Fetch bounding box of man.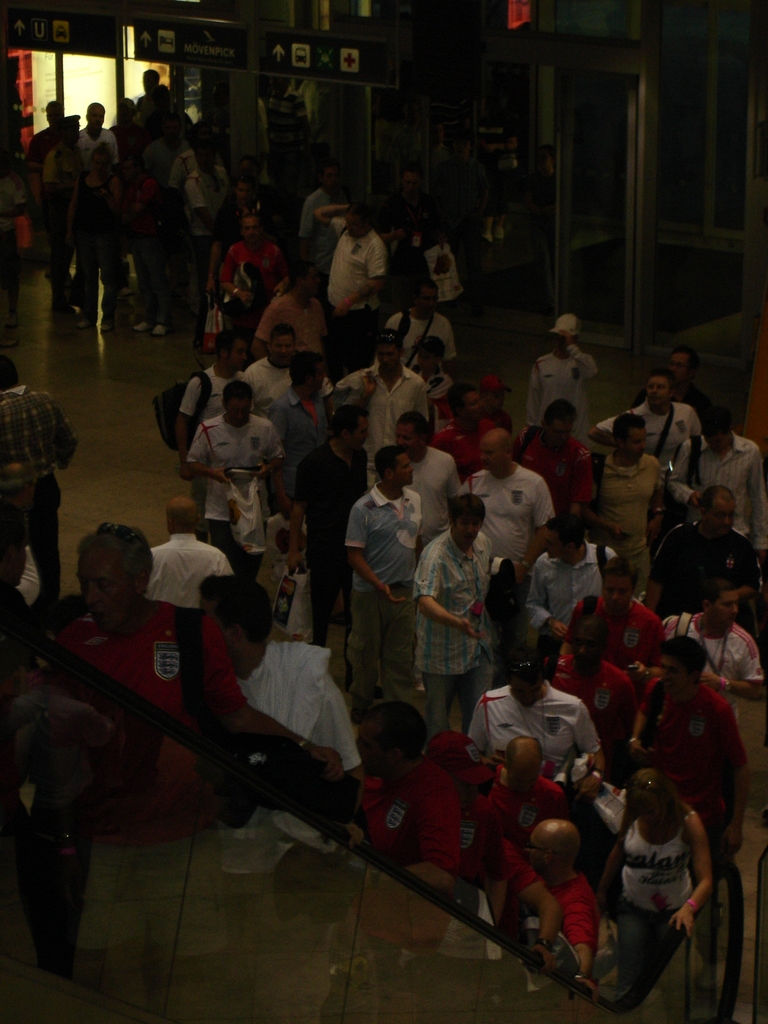
Bbox: left=318, top=195, right=404, bottom=310.
